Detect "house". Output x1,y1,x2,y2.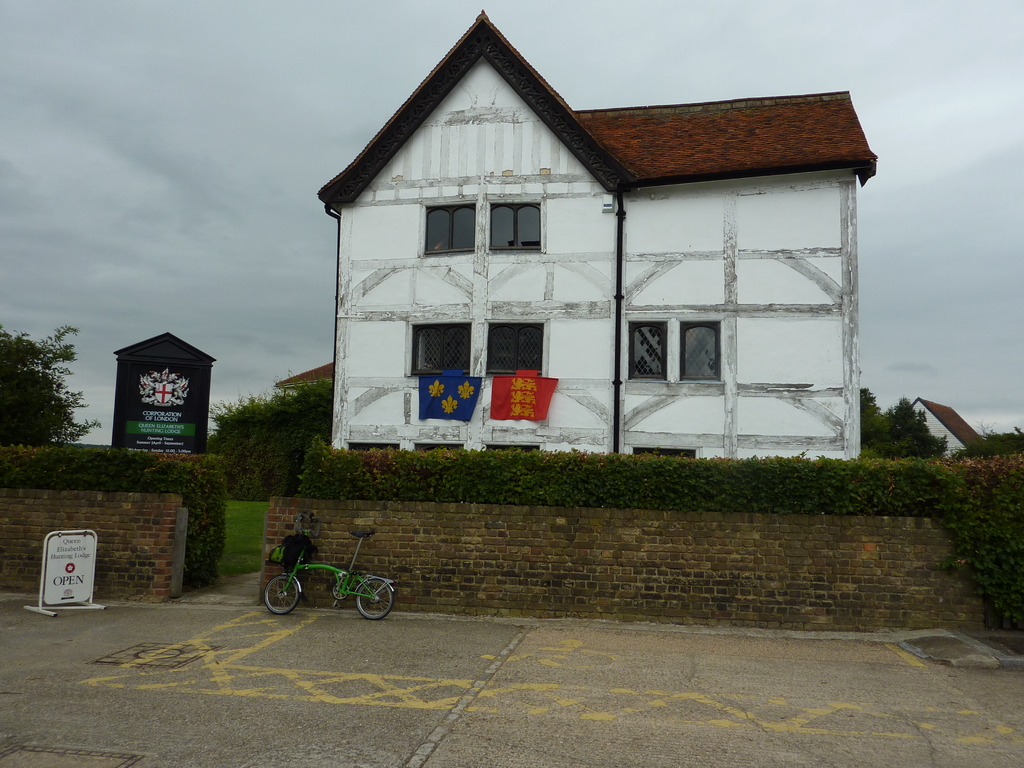
913,388,988,467.
